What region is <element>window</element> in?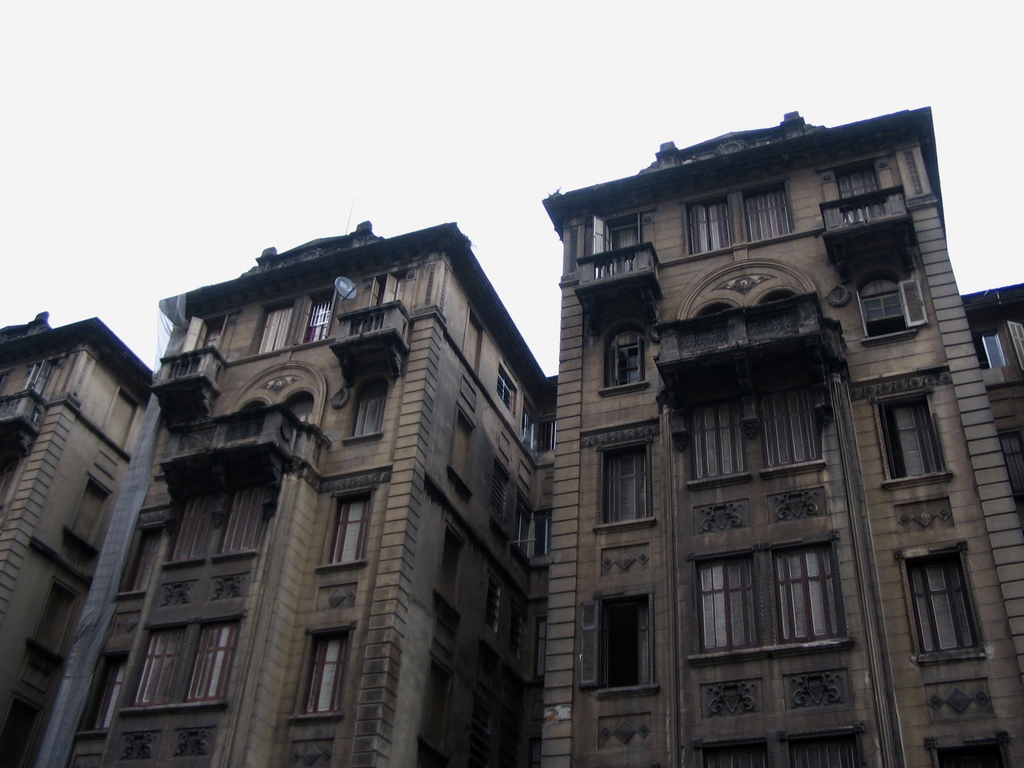
(767,537,857,655).
